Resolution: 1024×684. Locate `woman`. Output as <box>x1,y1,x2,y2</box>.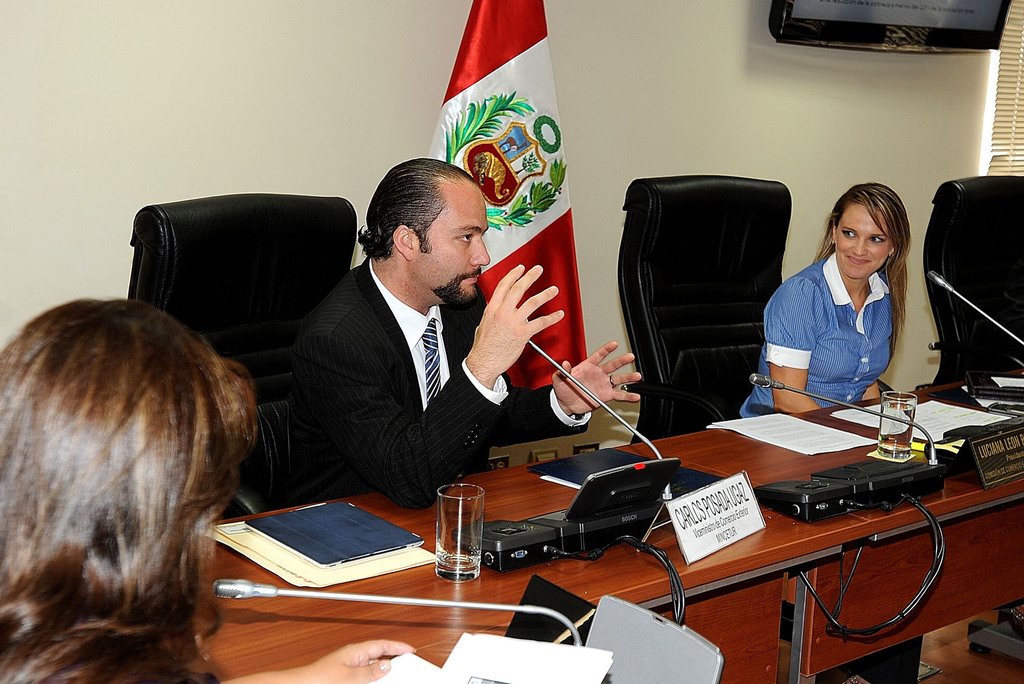
<box>774,175,931,428</box>.
